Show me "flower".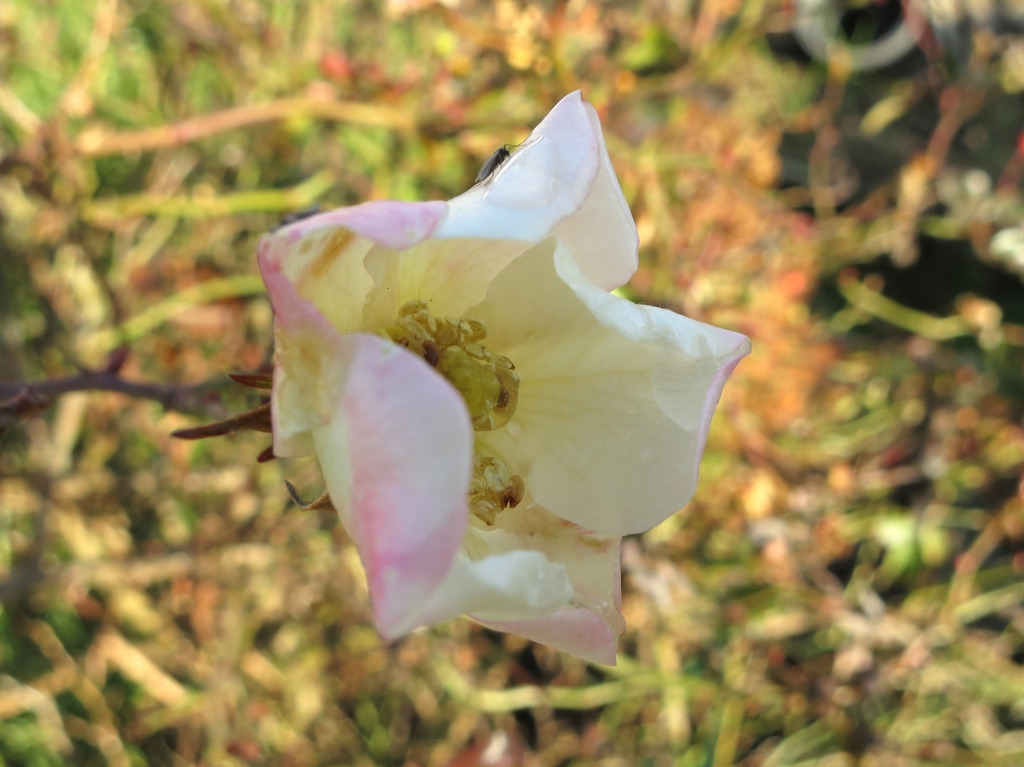
"flower" is here: {"left": 250, "top": 107, "right": 723, "bottom": 682}.
